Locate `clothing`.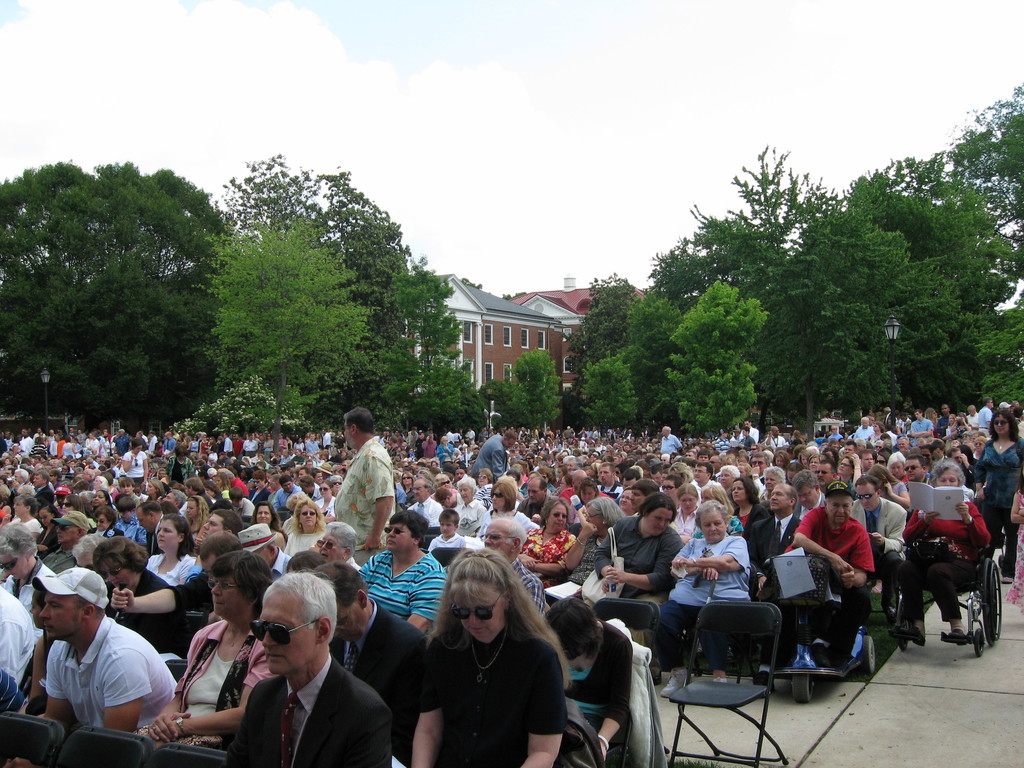
Bounding box: Rect(223, 438, 236, 456).
